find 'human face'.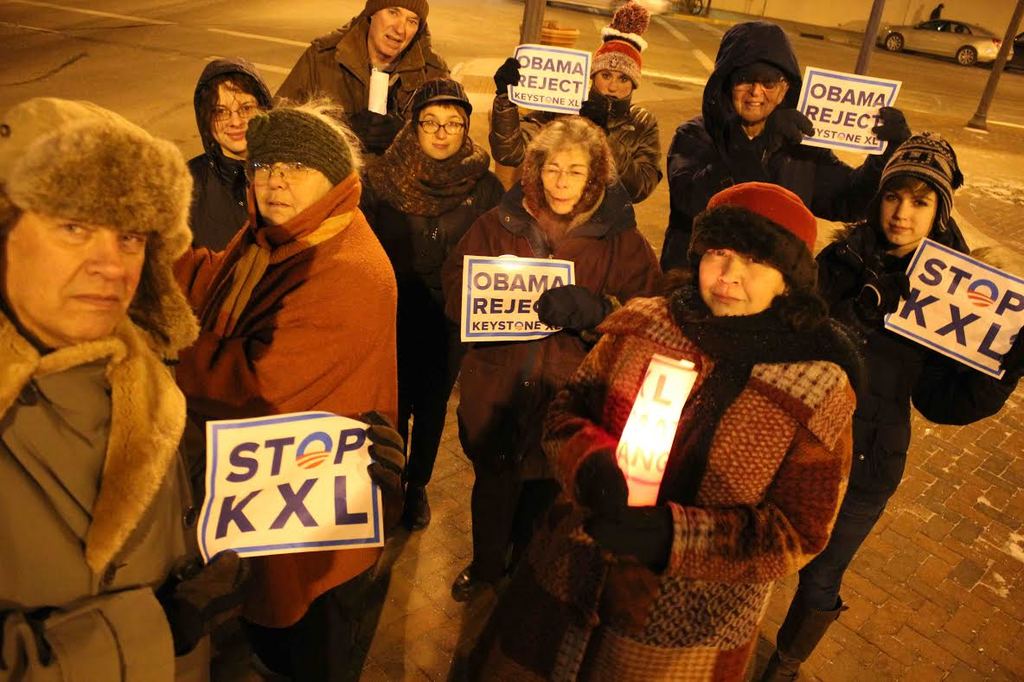
Rect(254, 162, 332, 226).
